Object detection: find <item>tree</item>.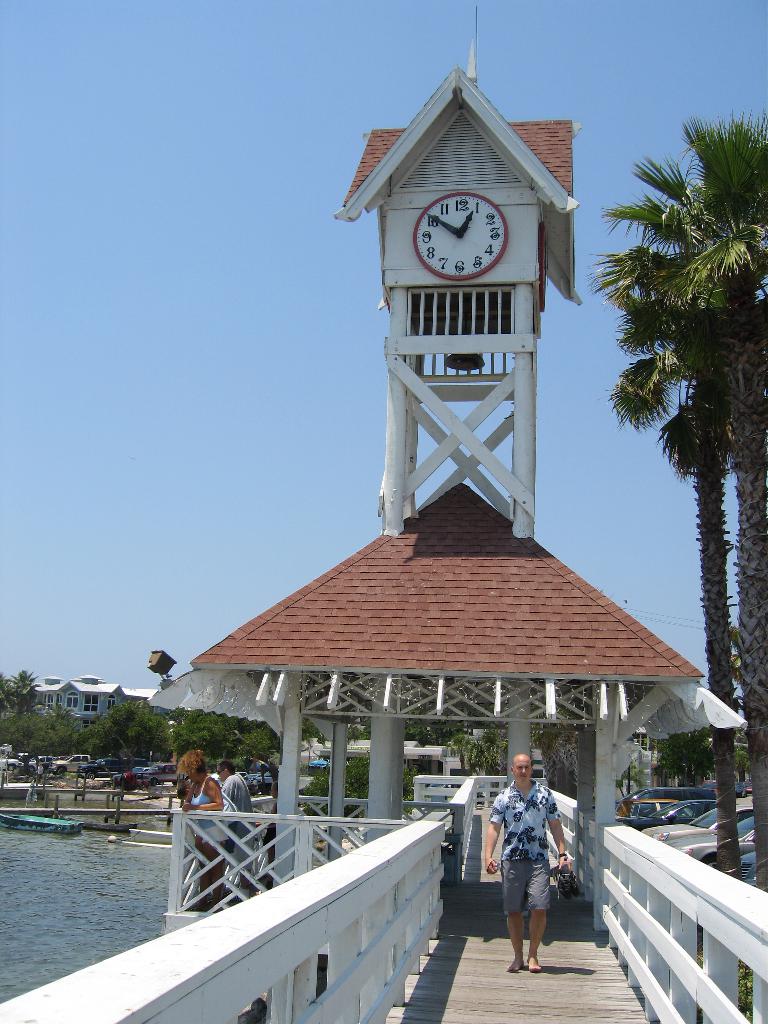
(79, 702, 143, 764).
